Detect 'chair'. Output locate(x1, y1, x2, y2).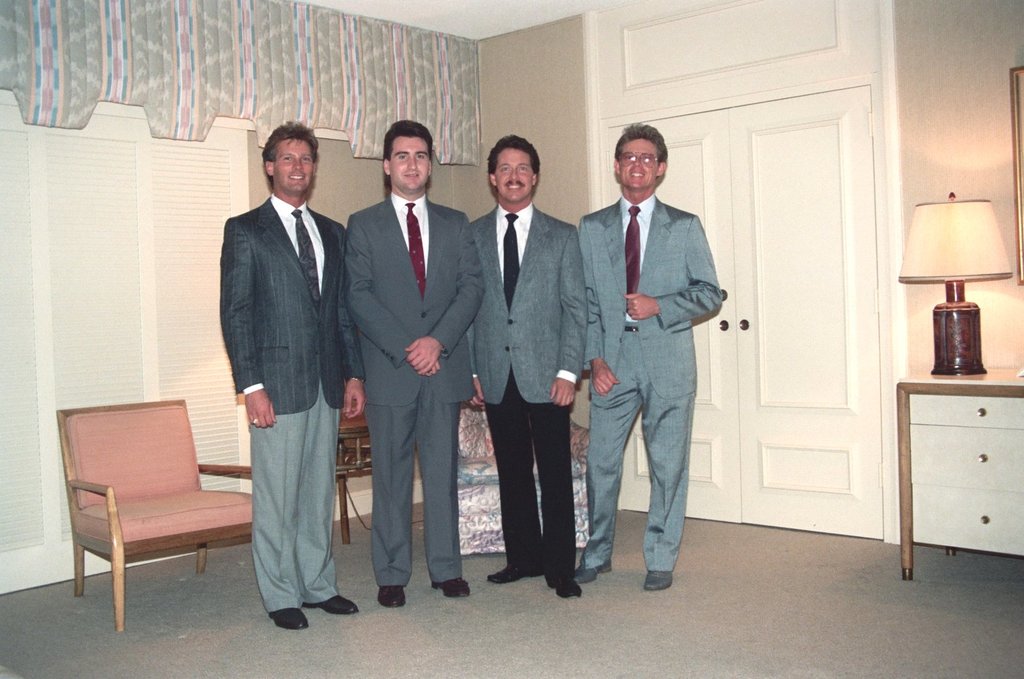
locate(56, 396, 256, 631).
